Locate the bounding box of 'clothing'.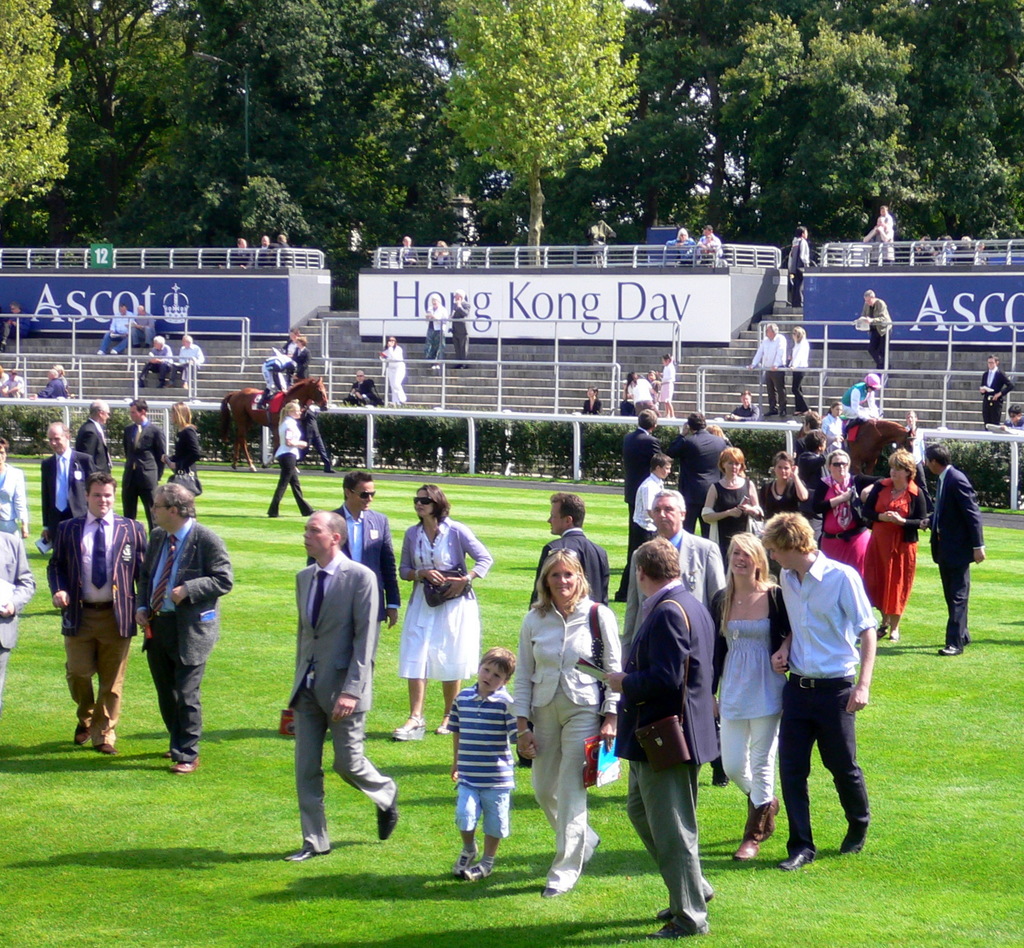
Bounding box: pyautogui.locateOnScreen(885, 211, 892, 236).
